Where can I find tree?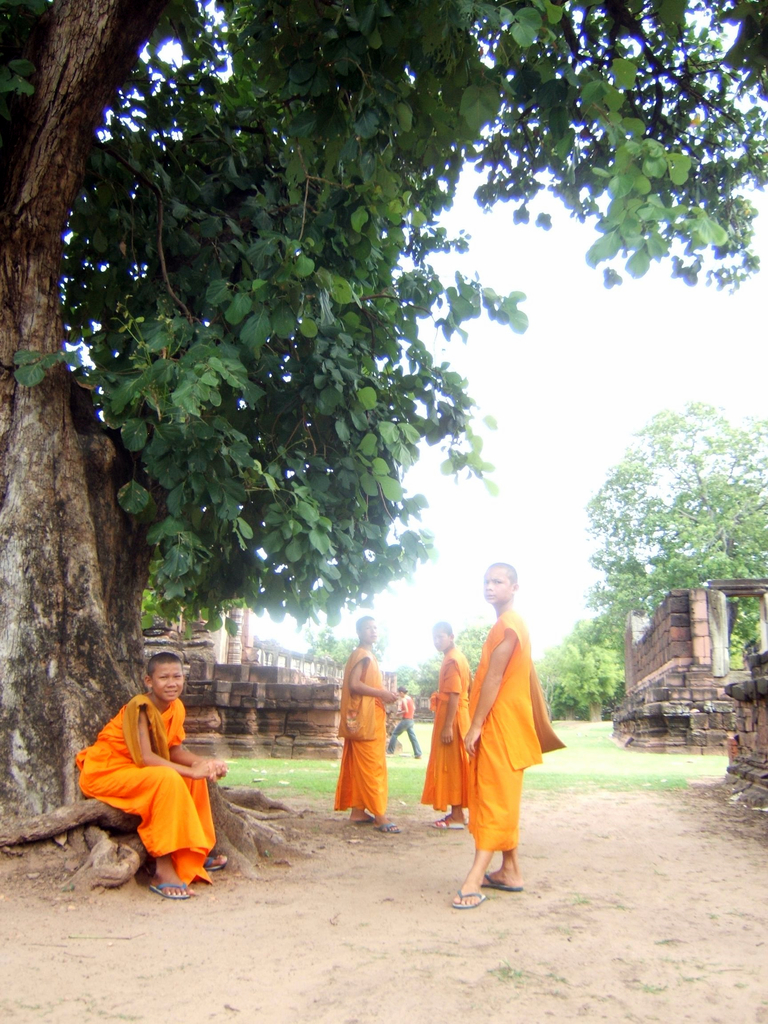
You can find it at (left=530, top=601, right=633, bottom=722).
